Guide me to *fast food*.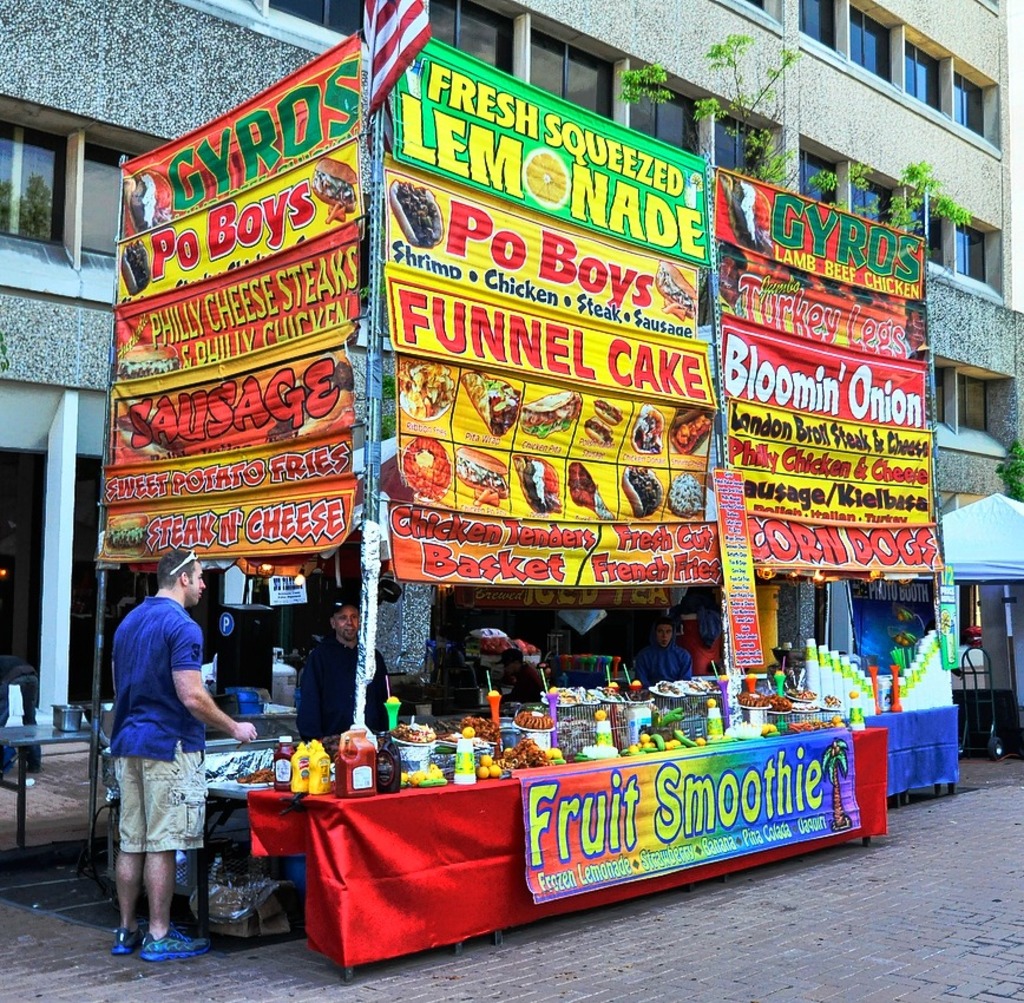
Guidance: (455,447,507,506).
